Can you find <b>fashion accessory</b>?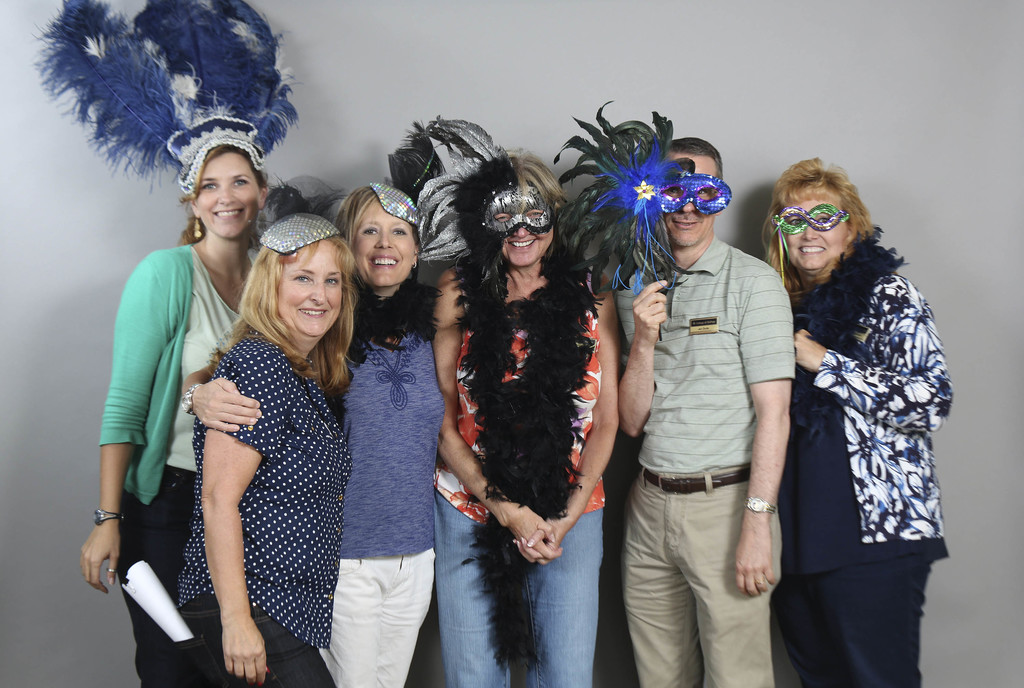
Yes, bounding box: box=[191, 220, 206, 239].
